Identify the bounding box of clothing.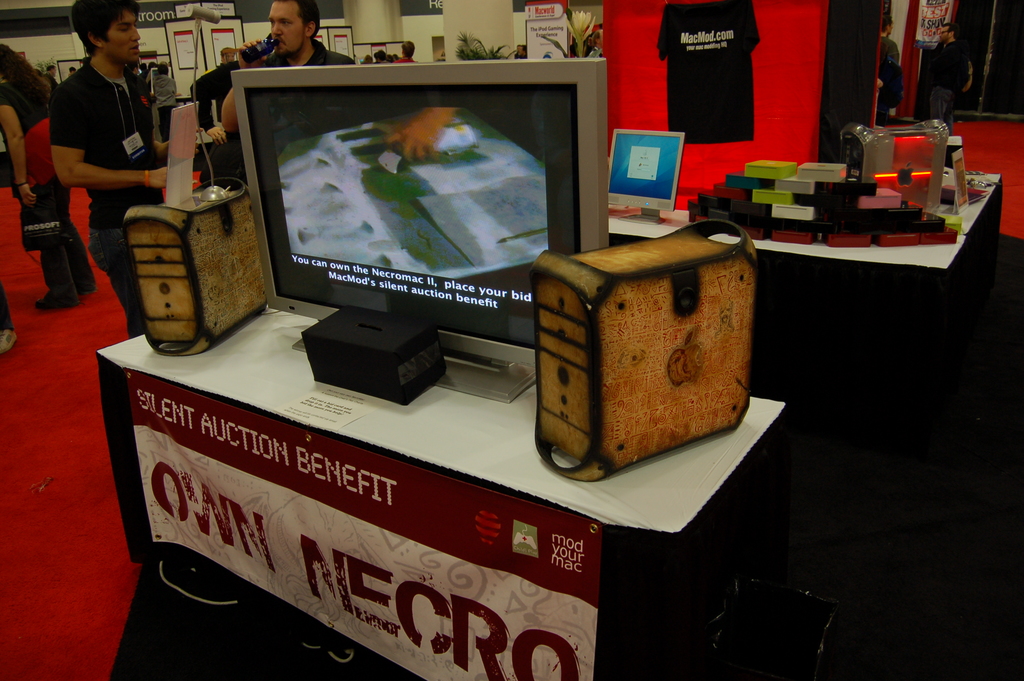
<box>125,69,152,143</box>.
